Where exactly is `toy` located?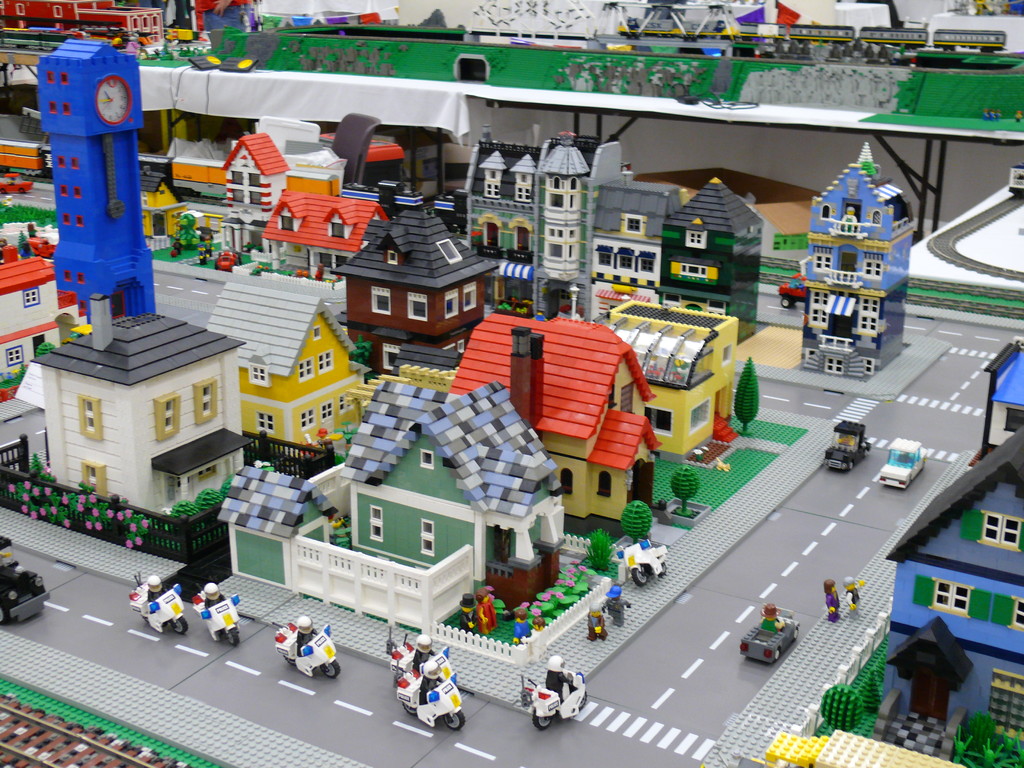
Its bounding box is {"left": 0, "top": 532, "right": 52, "bottom": 625}.
